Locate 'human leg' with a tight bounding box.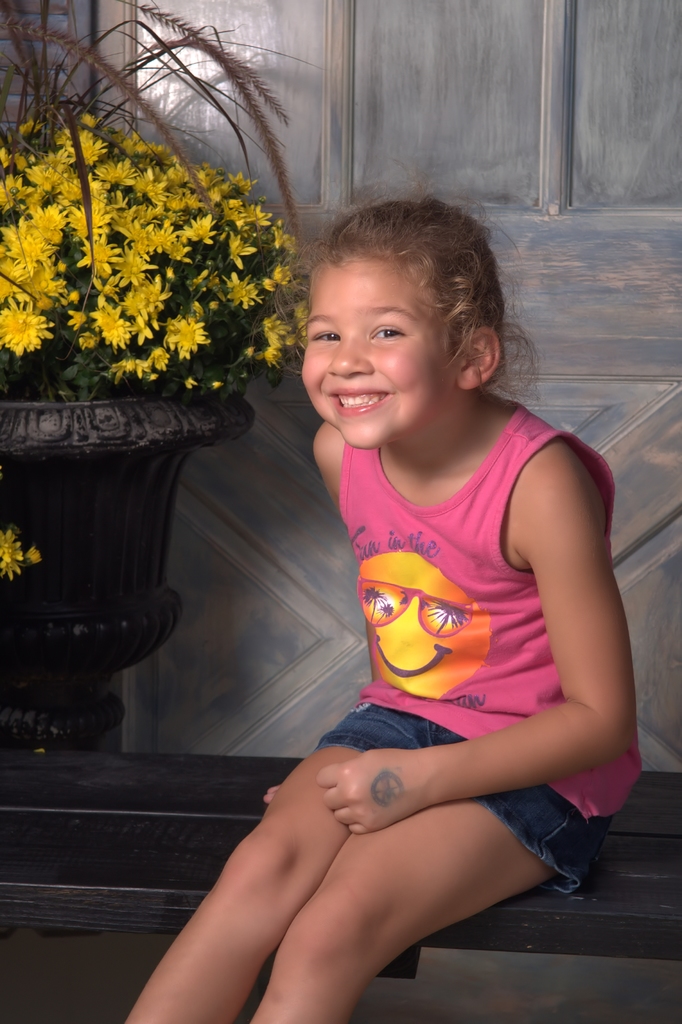
x1=118 y1=692 x2=421 y2=1021.
